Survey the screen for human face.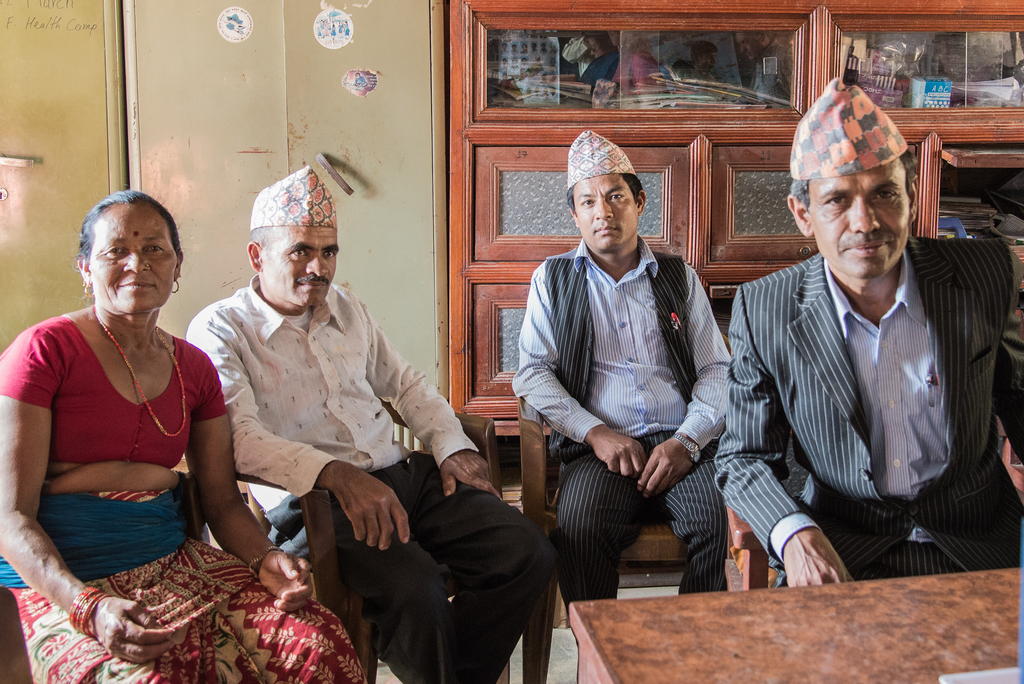
Survey found: <region>92, 212, 178, 309</region>.
